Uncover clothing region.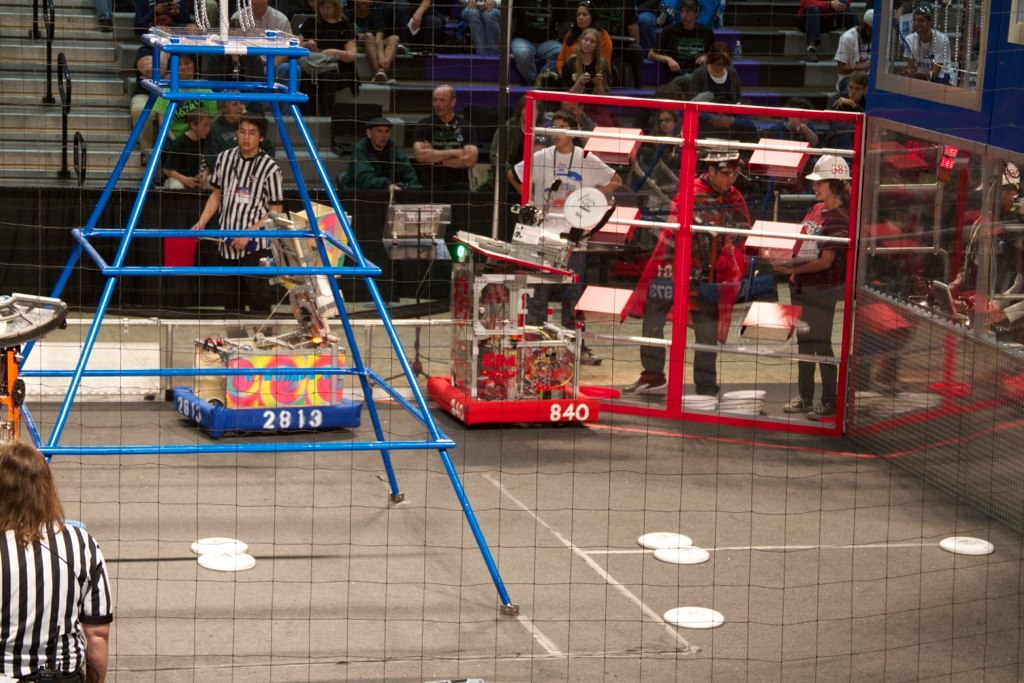
Uncovered: box(356, 0, 404, 38).
